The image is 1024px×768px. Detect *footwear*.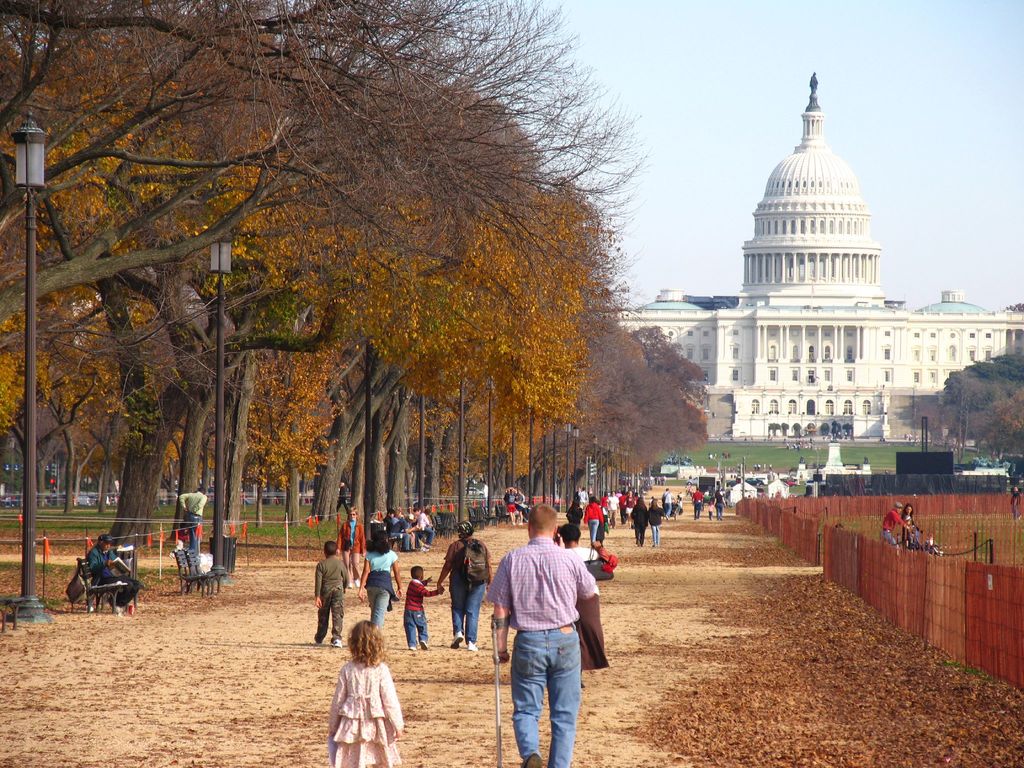
Detection: 108/605/122/615.
